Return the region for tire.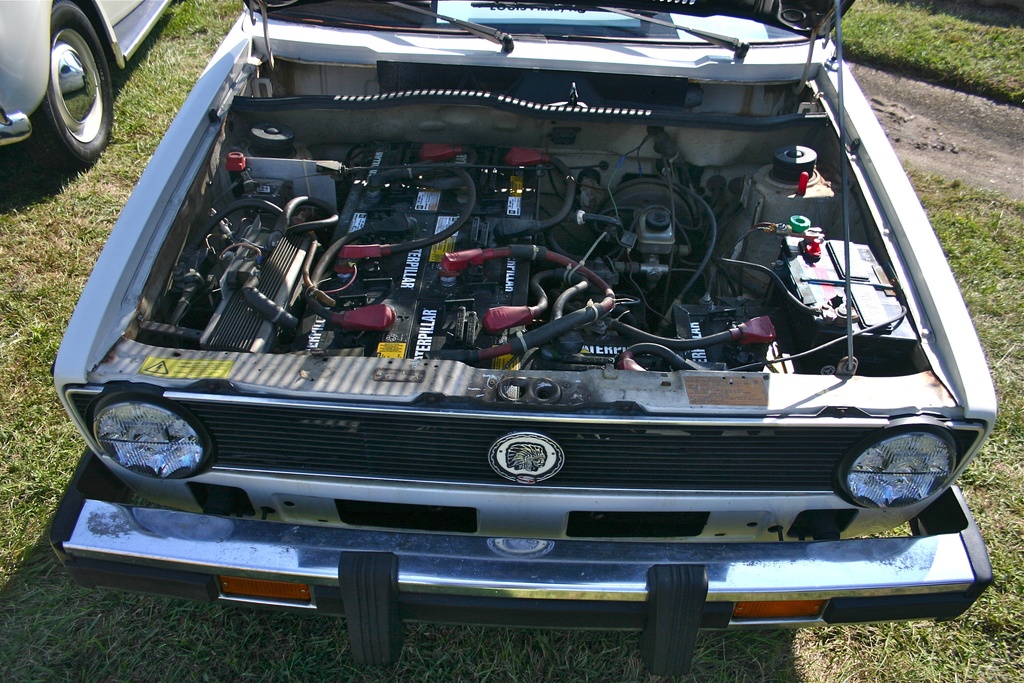
{"left": 20, "top": 0, "right": 115, "bottom": 165}.
